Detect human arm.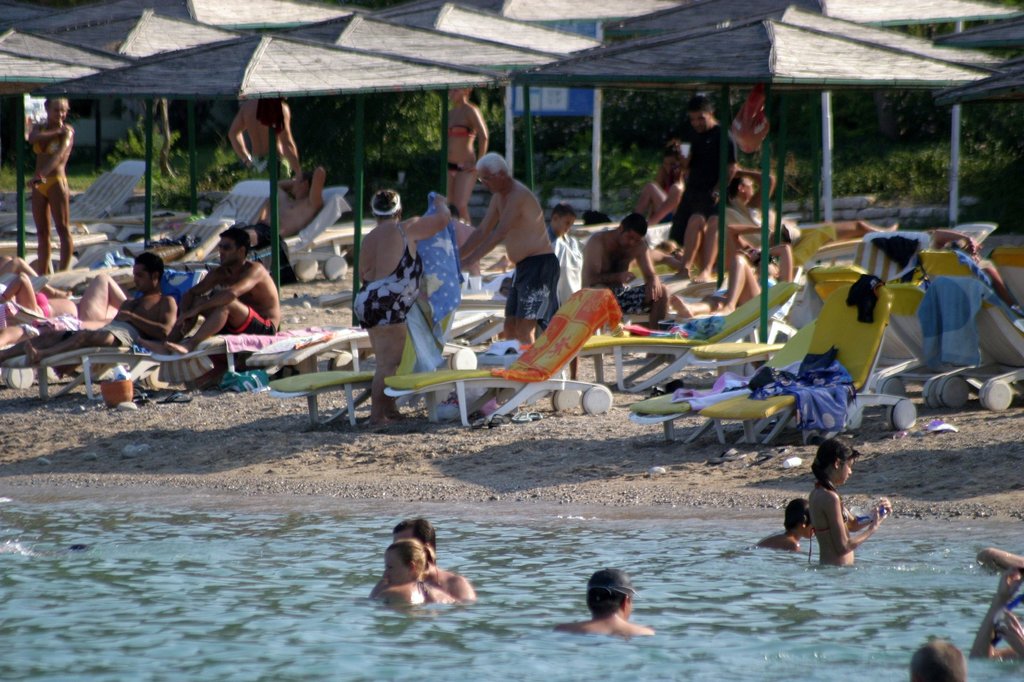
Detected at box=[979, 551, 1023, 576].
